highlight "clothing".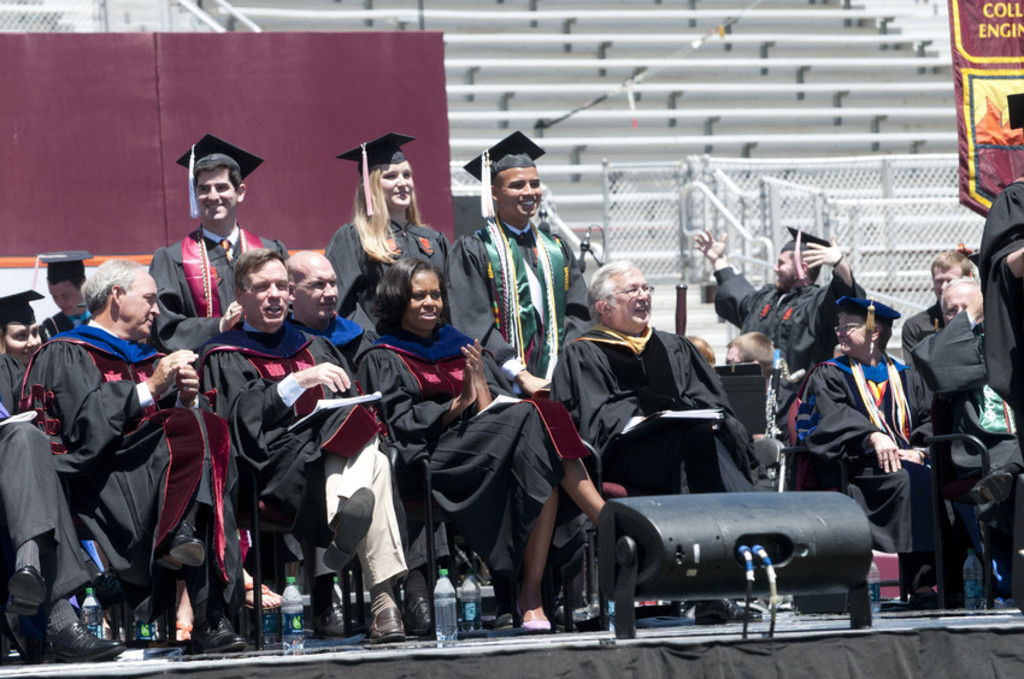
Highlighted region: x1=330, y1=208, x2=455, y2=324.
